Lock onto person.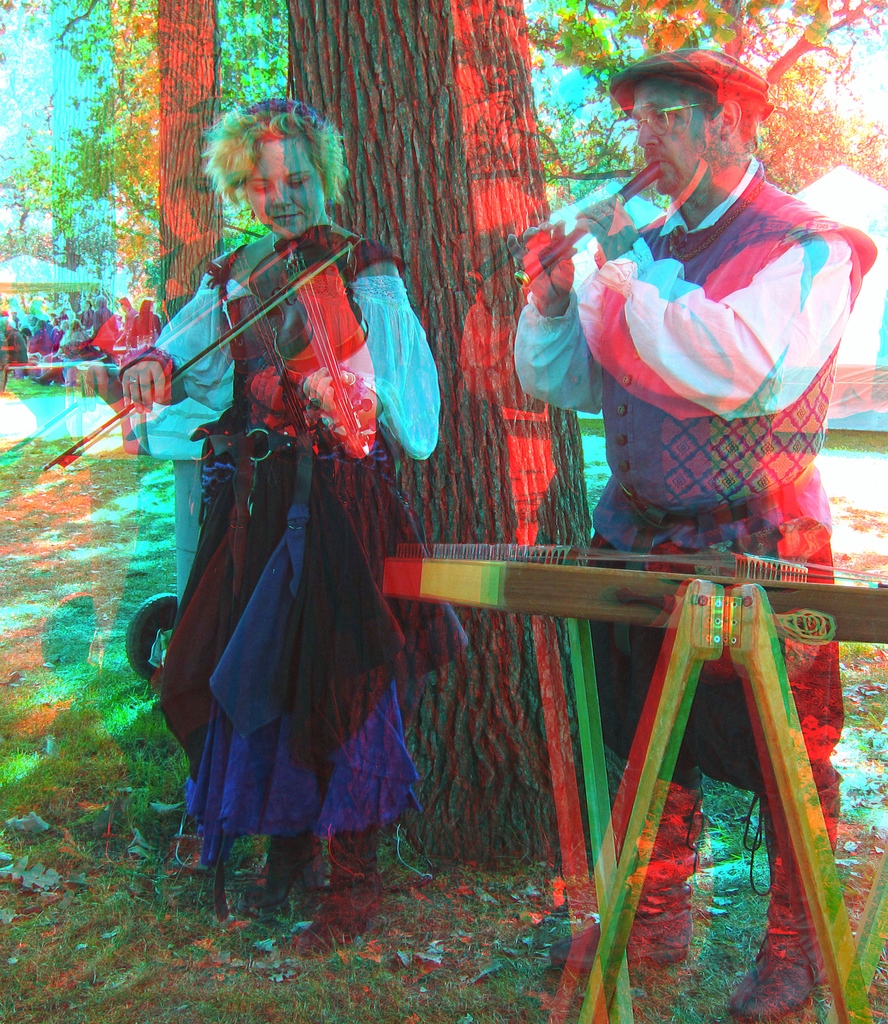
Locked: (504, 45, 867, 1023).
